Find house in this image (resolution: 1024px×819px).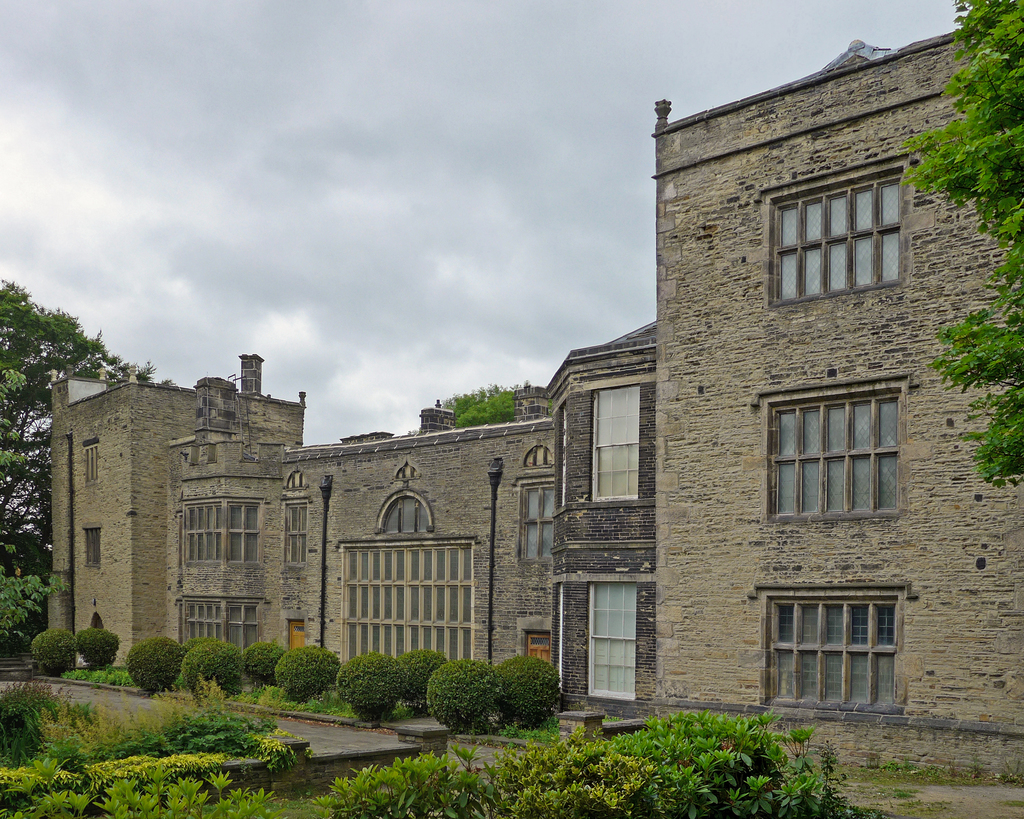
select_region(41, 337, 645, 719).
